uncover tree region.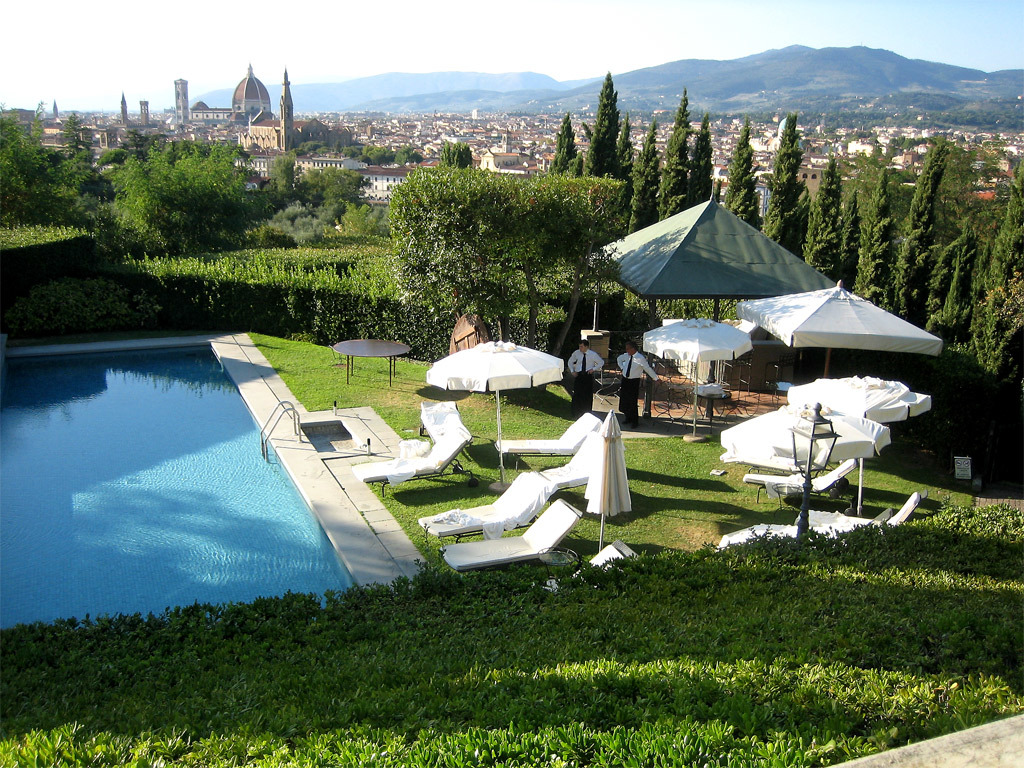
Uncovered: rect(588, 74, 613, 171).
